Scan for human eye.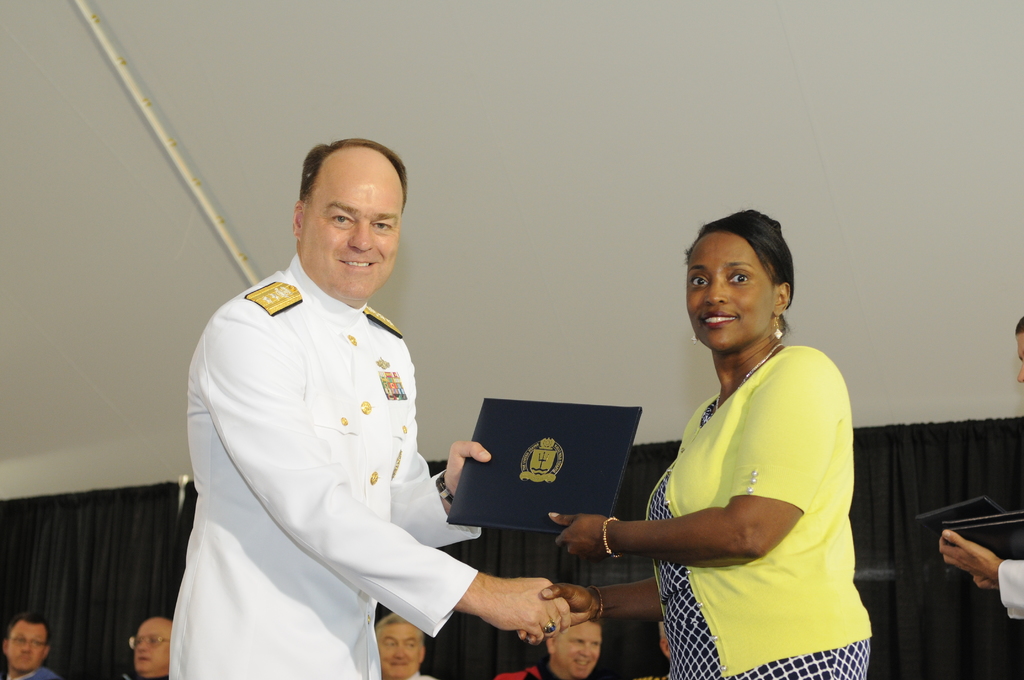
Scan result: 329, 213, 354, 226.
